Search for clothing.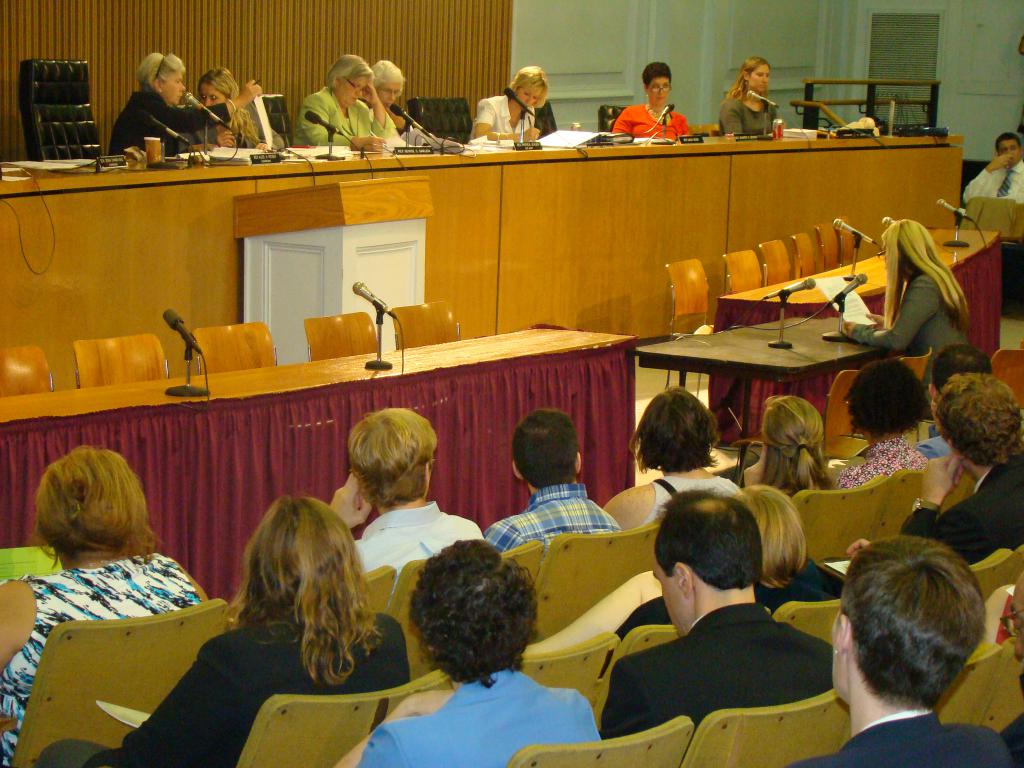
Found at [left=184, top=102, right=287, bottom=155].
